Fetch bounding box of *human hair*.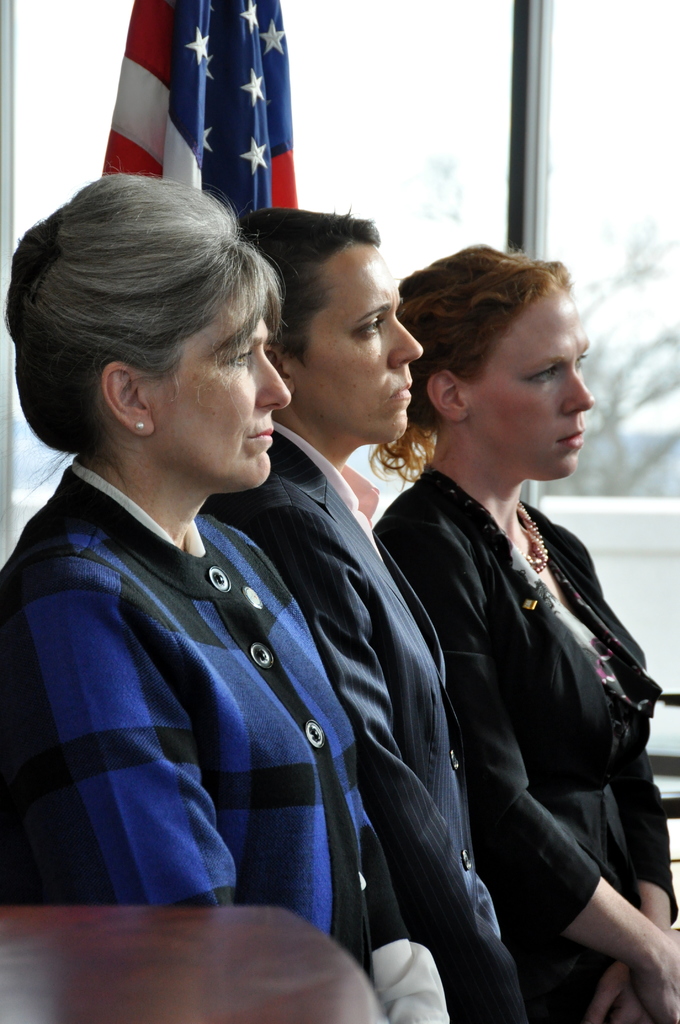
Bbox: x1=402 y1=243 x2=599 y2=476.
